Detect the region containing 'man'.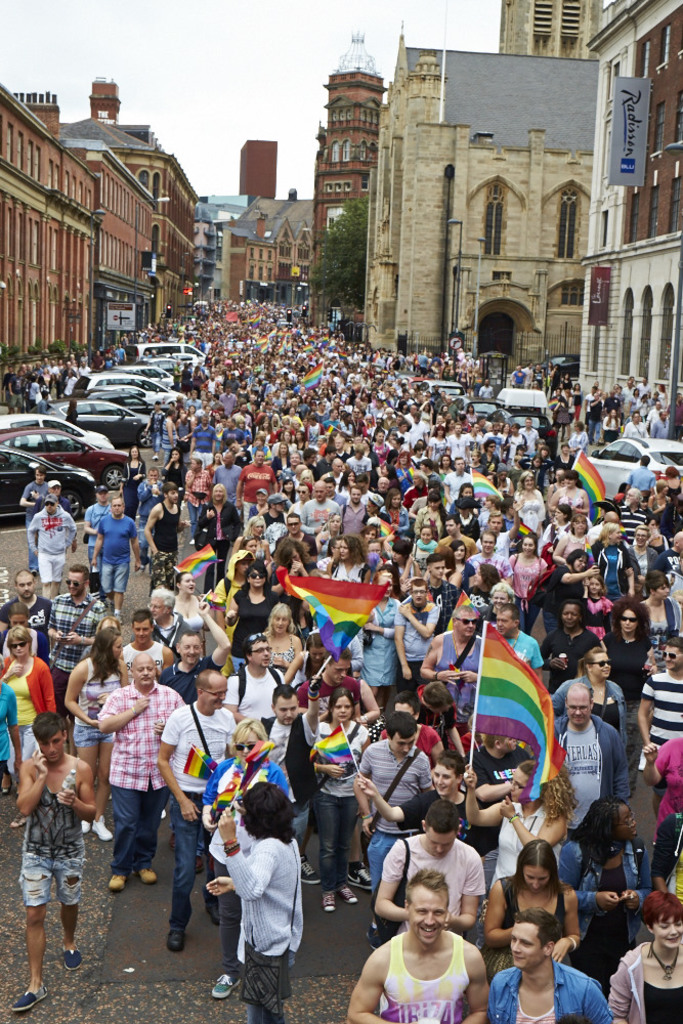
153:603:238:777.
